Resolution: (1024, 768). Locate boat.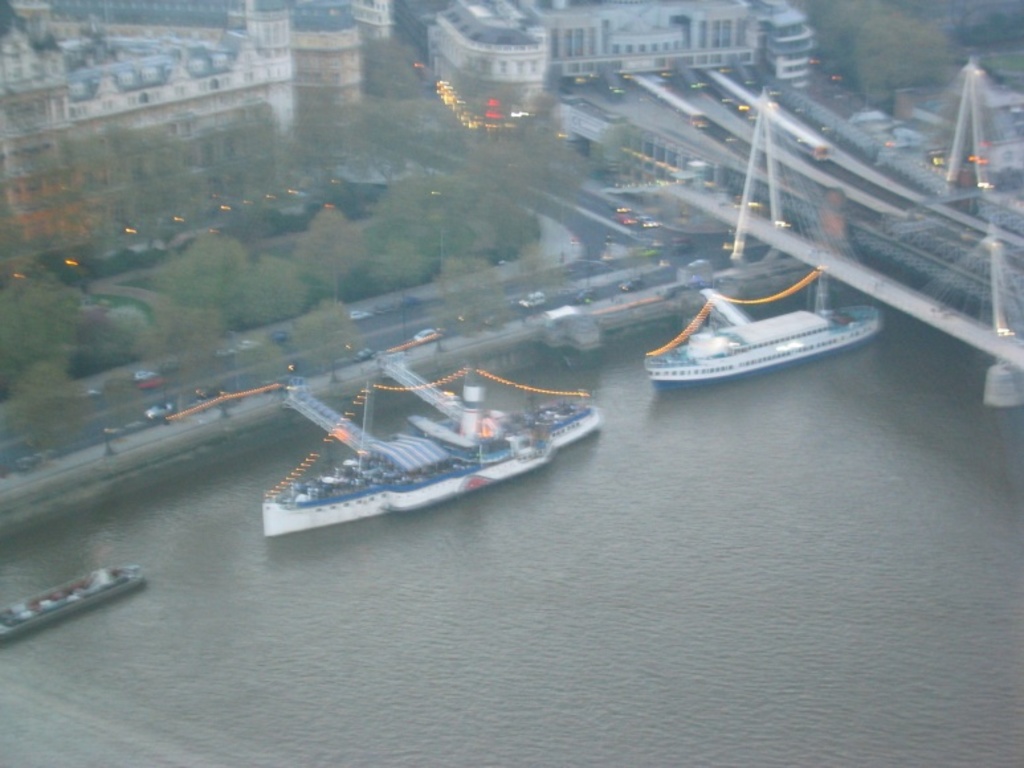
[left=0, top=559, right=143, bottom=642].
